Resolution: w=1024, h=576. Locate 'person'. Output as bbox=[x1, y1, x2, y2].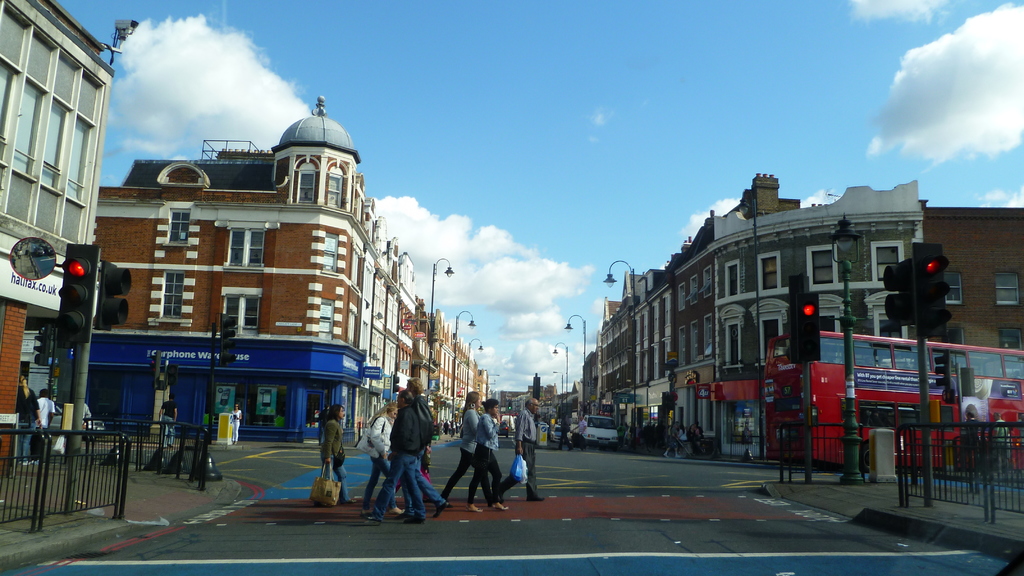
bbox=[356, 388, 428, 528].
